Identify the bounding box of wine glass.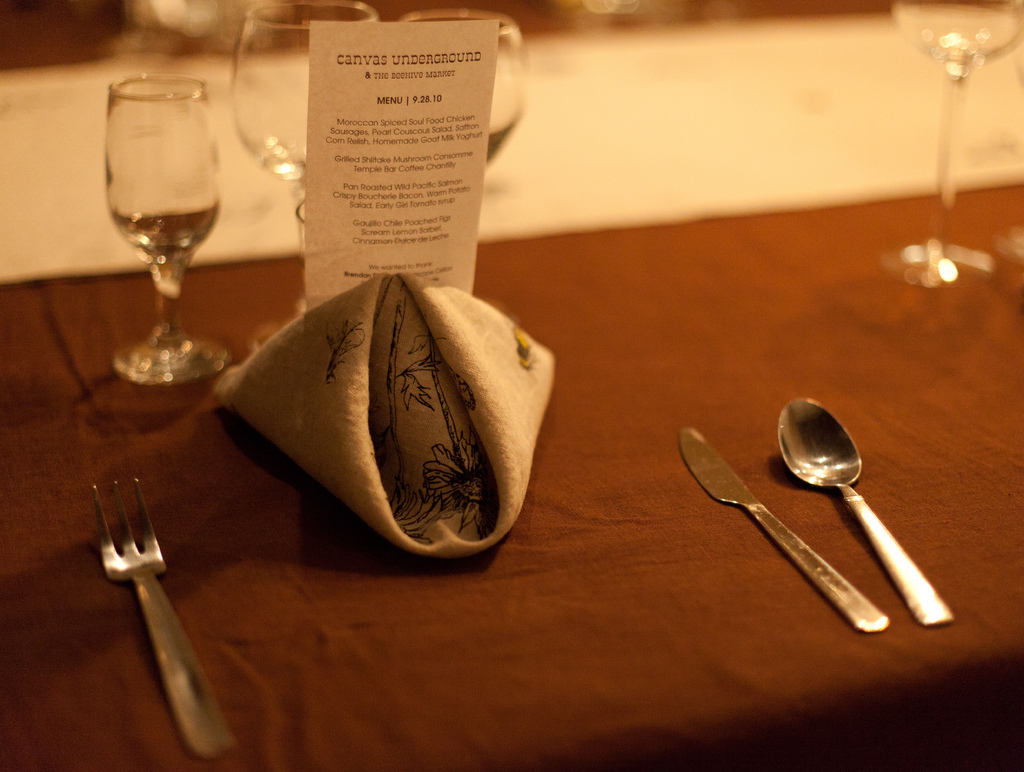
(881, 0, 1023, 290).
